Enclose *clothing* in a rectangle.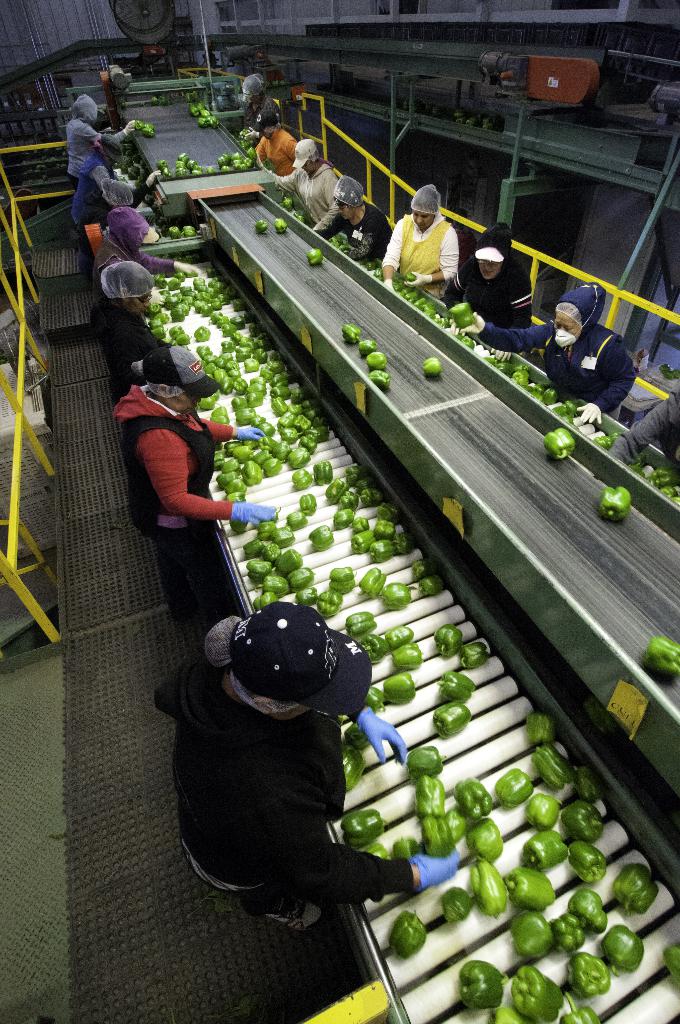
[66, 99, 102, 180].
